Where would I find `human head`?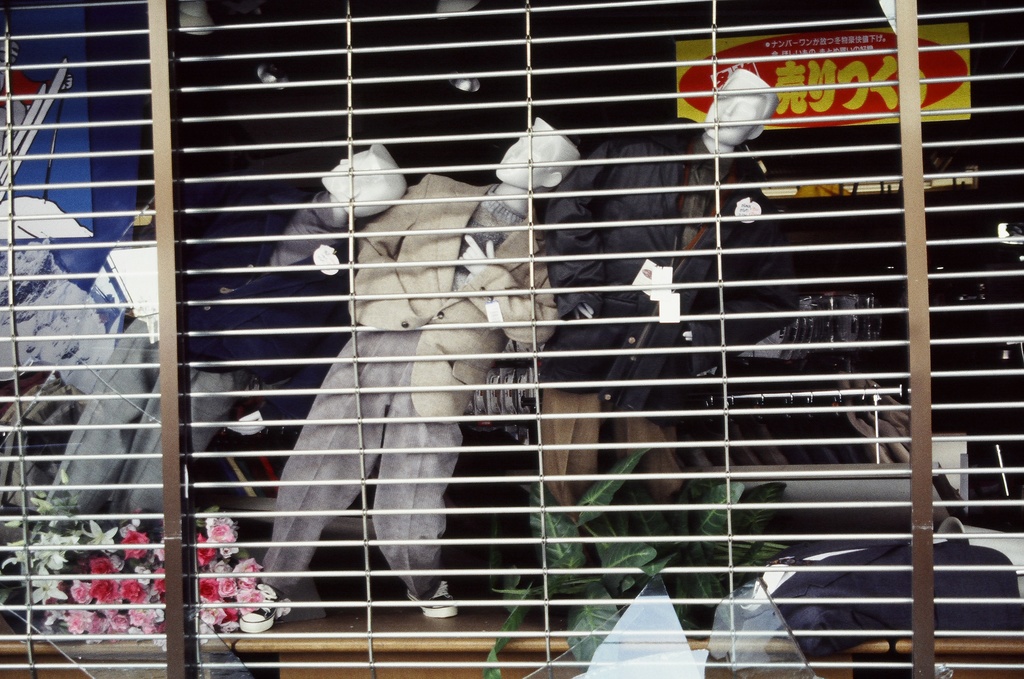
At 320 140 410 220.
